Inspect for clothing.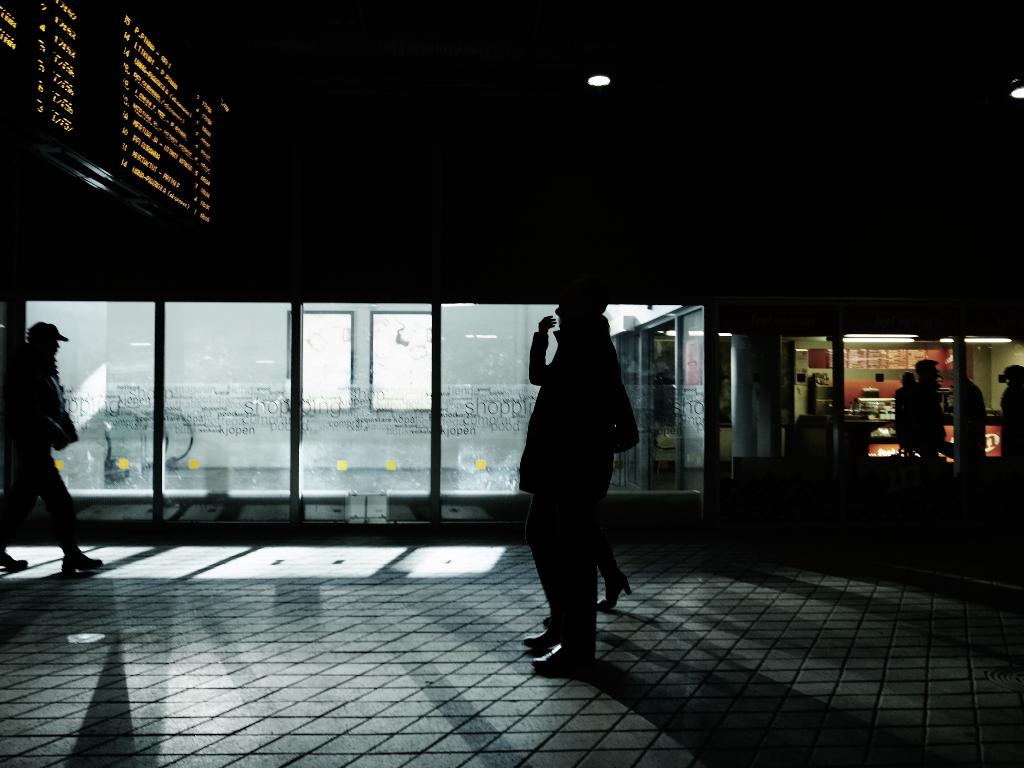
Inspection: 10,334,81,549.
